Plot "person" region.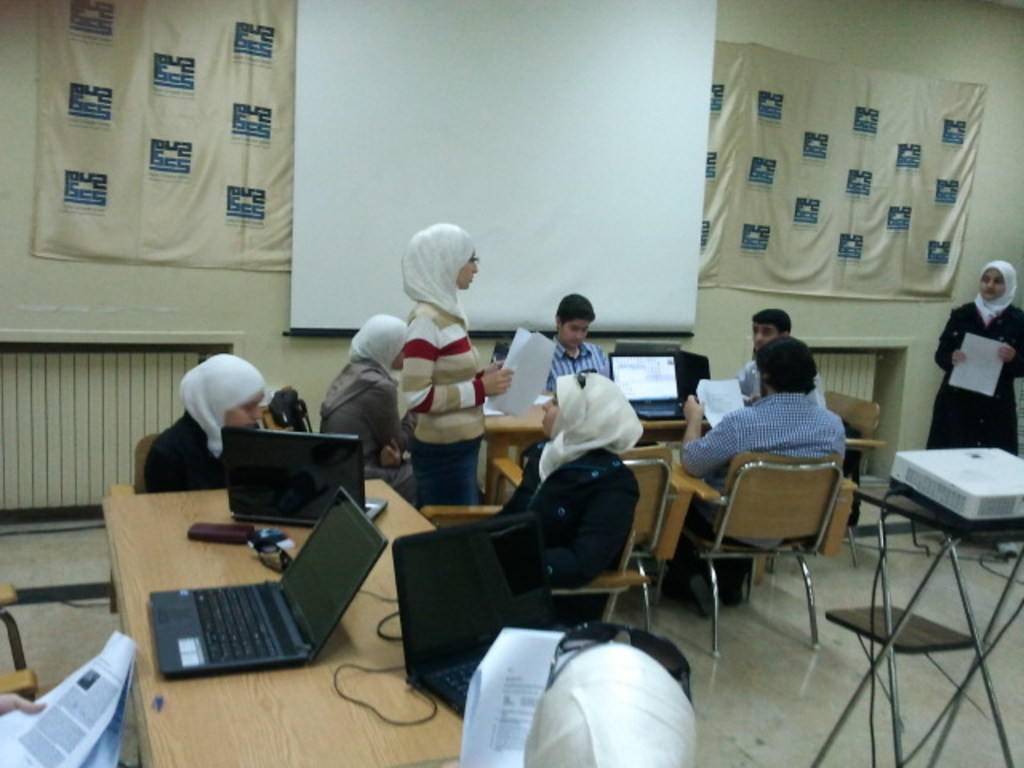
Plotted at <box>478,371,648,590</box>.
